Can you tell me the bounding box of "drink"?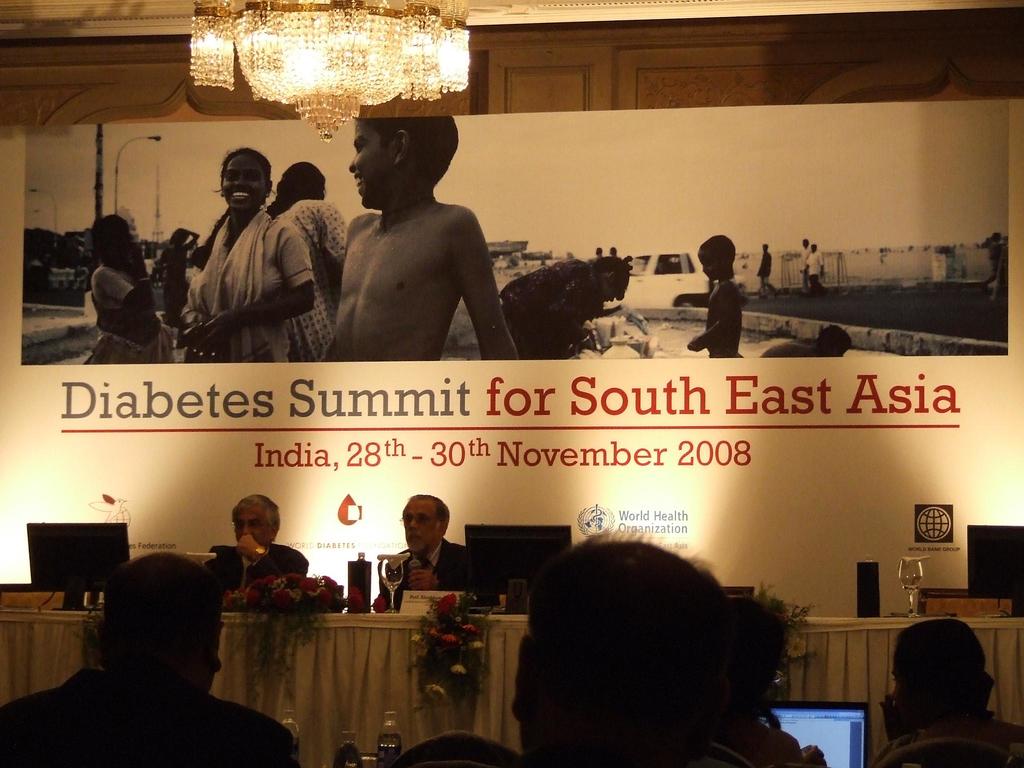
326,748,365,767.
